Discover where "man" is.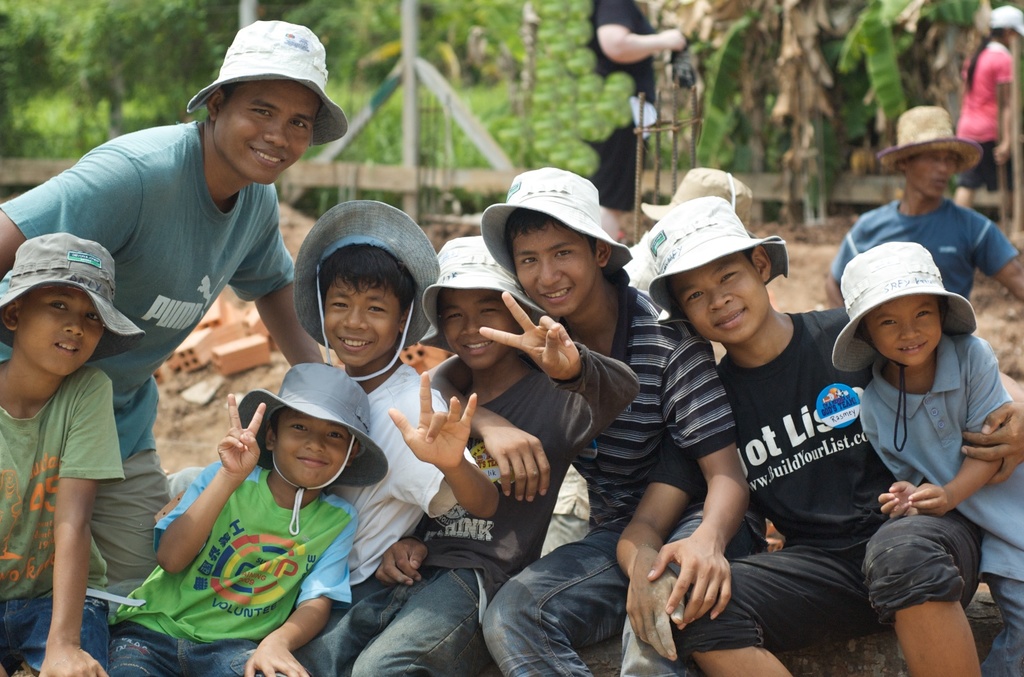
Discovered at <bbox>815, 101, 1023, 312</bbox>.
